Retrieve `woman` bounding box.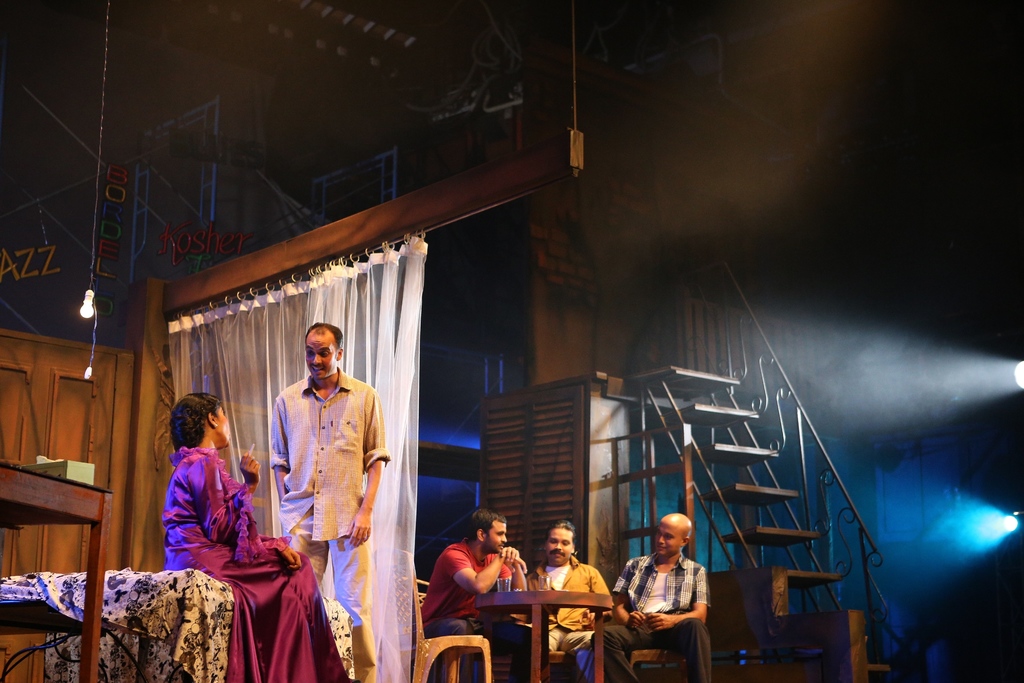
Bounding box: [x1=161, y1=392, x2=362, y2=682].
